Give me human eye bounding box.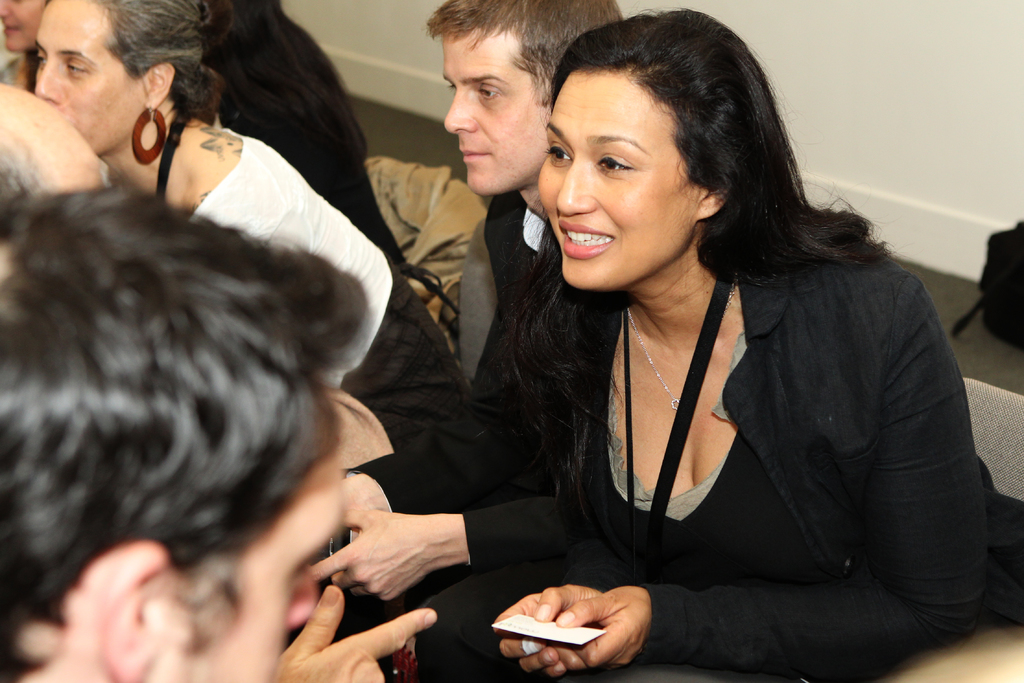
[left=591, top=146, right=634, bottom=177].
